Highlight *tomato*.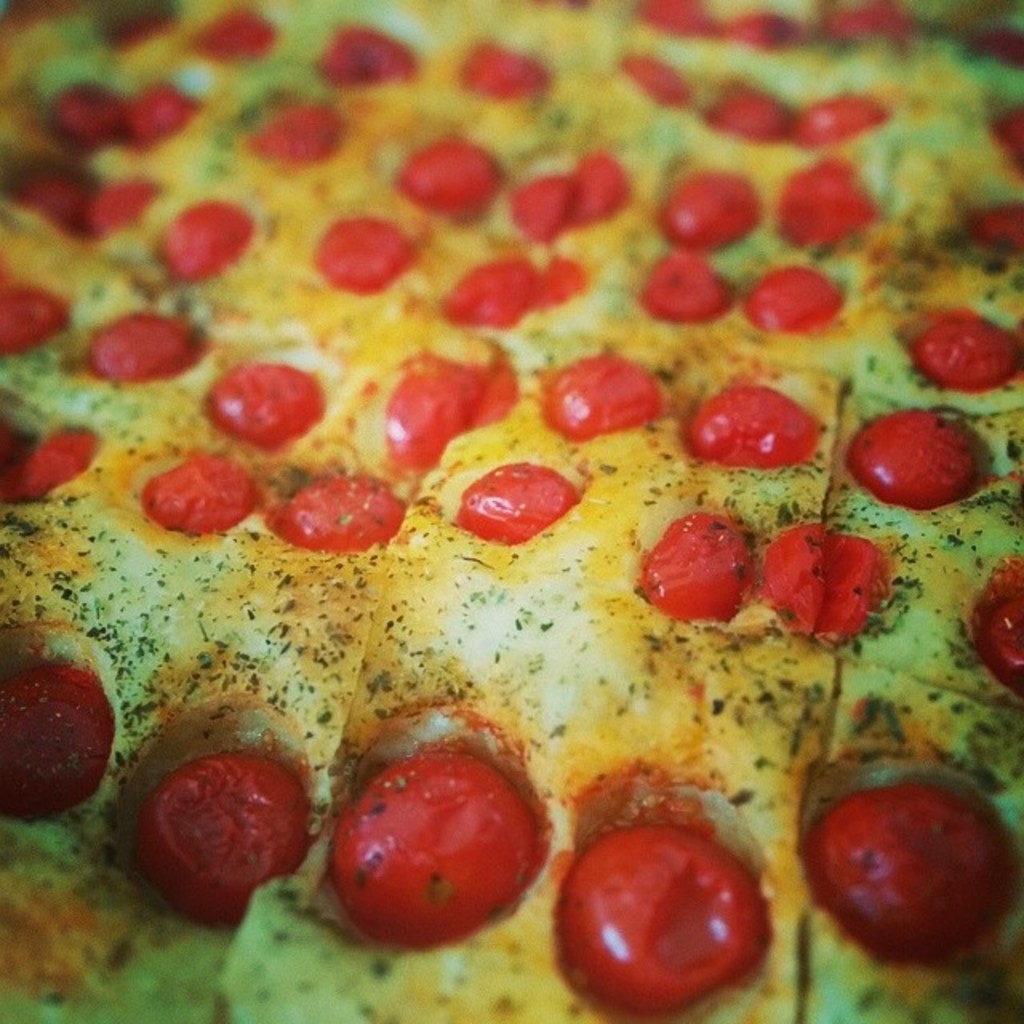
Highlighted region: (left=822, top=2, right=912, bottom=51).
